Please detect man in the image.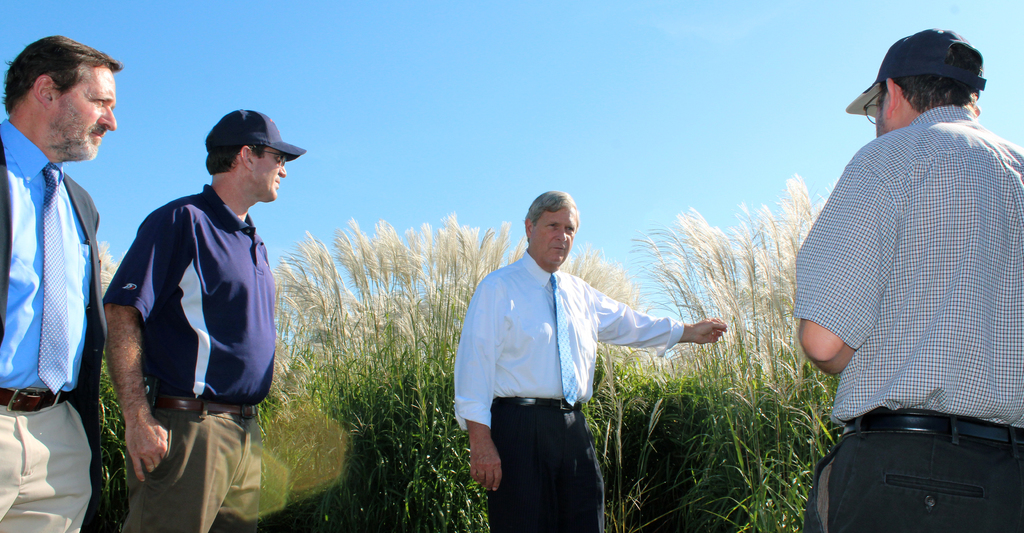
Rect(0, 33, 124, 532).
